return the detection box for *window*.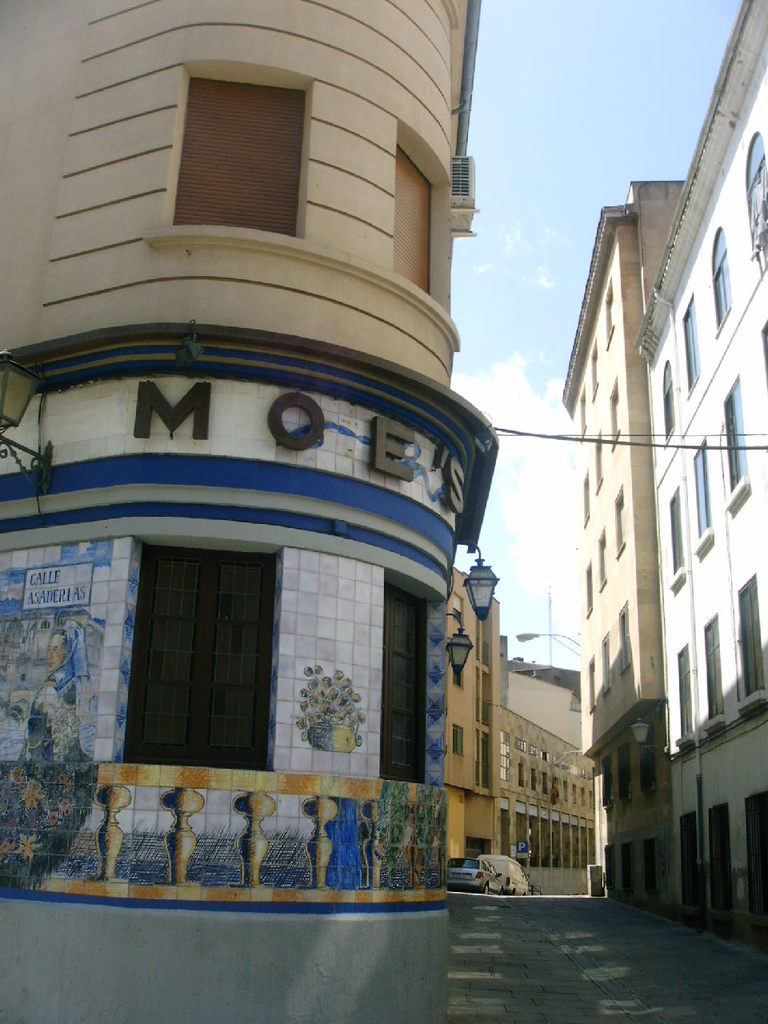
(left=586, top=654, right=598, bottom=714).
